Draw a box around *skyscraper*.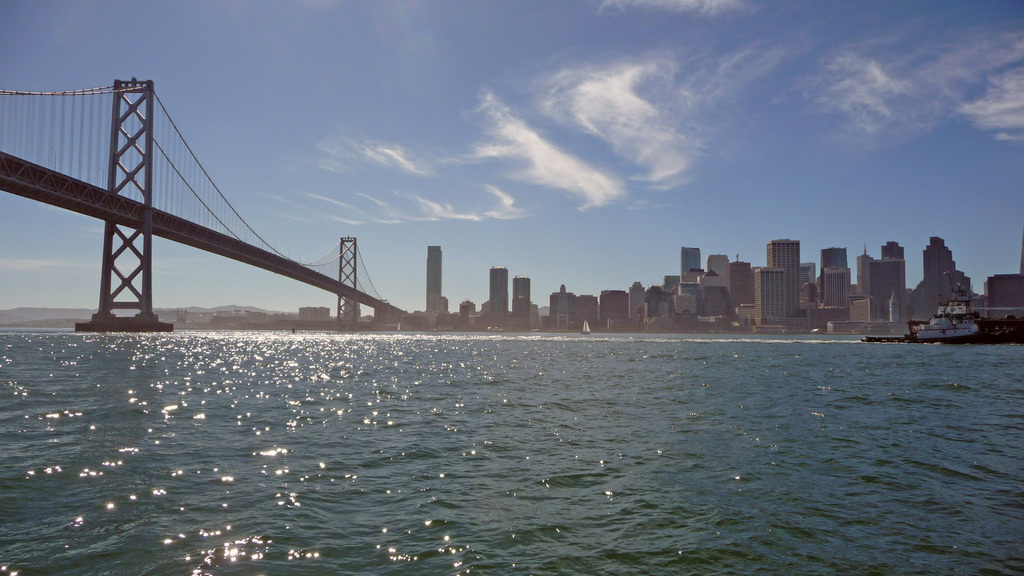
left=421, top=241, right=444, bottom=321.
